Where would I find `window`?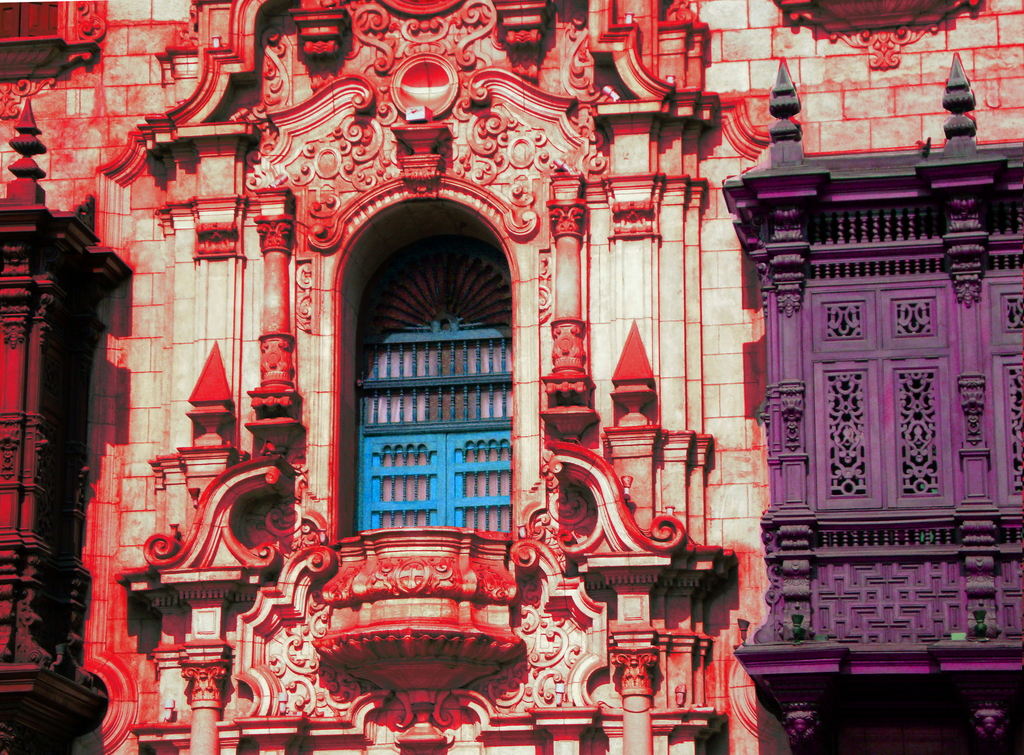
At locate(330, 206, 521, 562).
